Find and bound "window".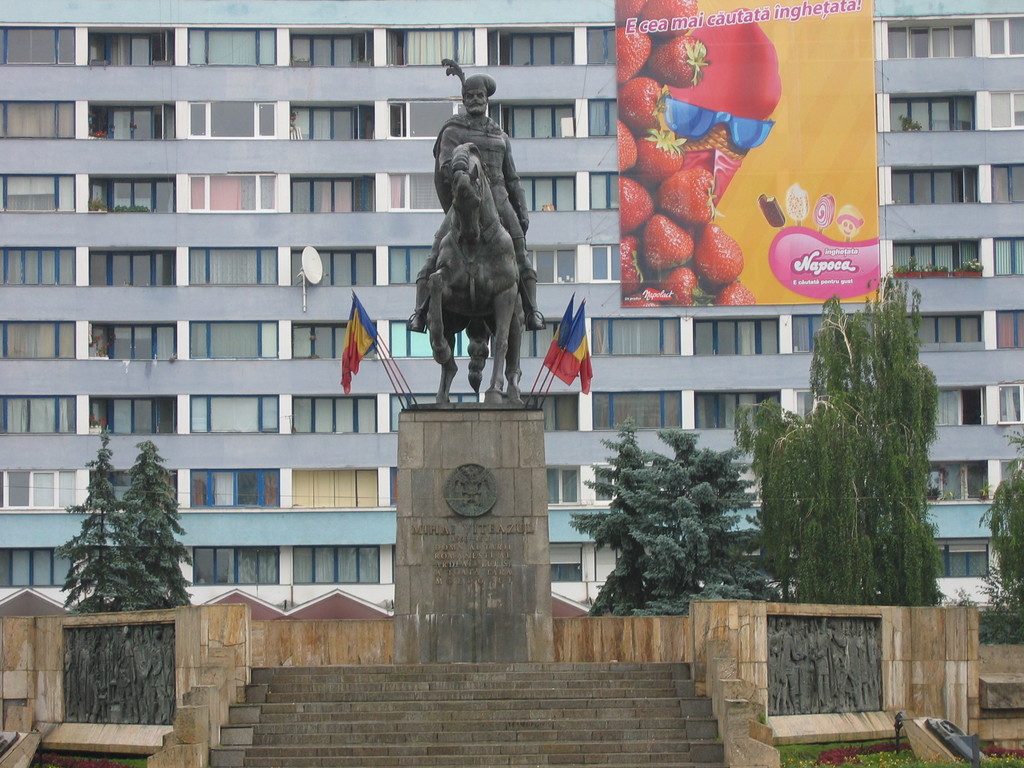
Bound: <box>86,105,174,143</box>.
